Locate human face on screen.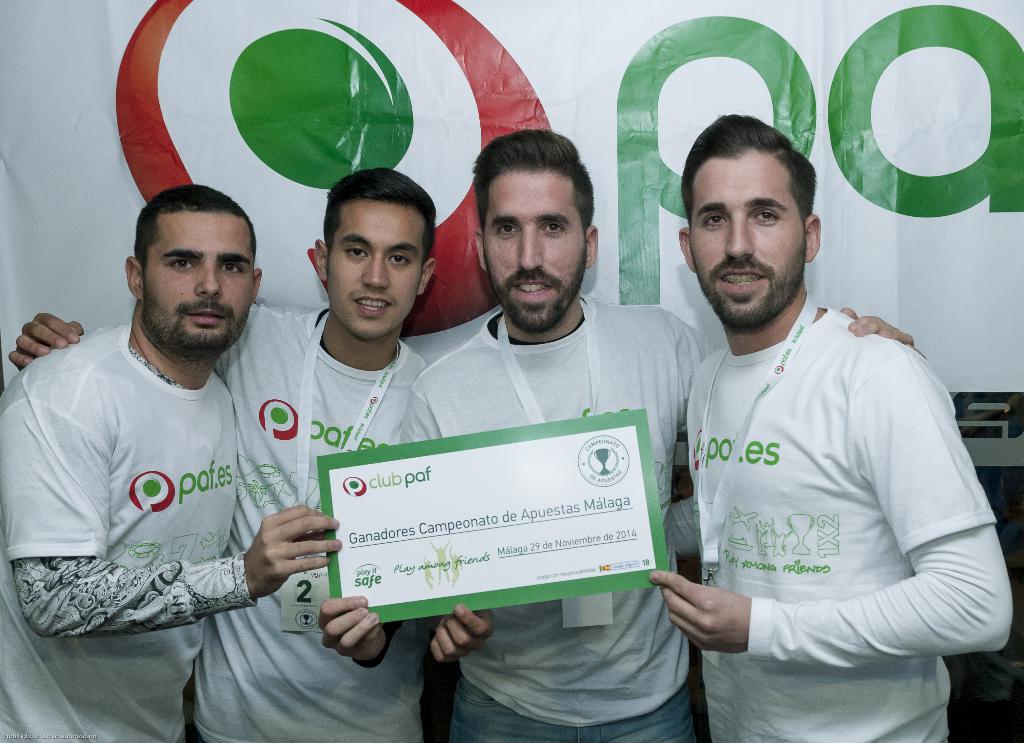
On screen at {"x1": 691, "y1": 153, "x2": 804, "y2": 323}.
